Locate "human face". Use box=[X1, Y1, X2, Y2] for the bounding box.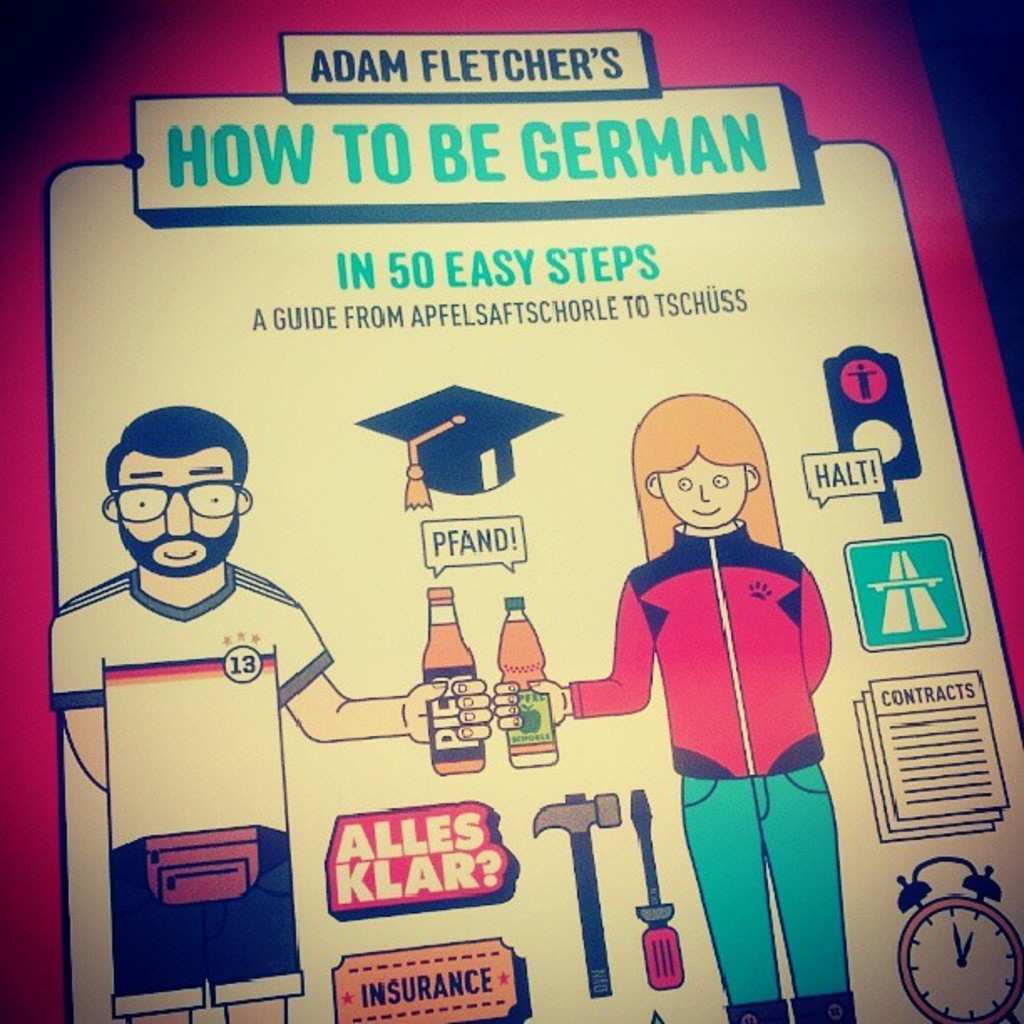
box=[659, 455, 743, 527].
